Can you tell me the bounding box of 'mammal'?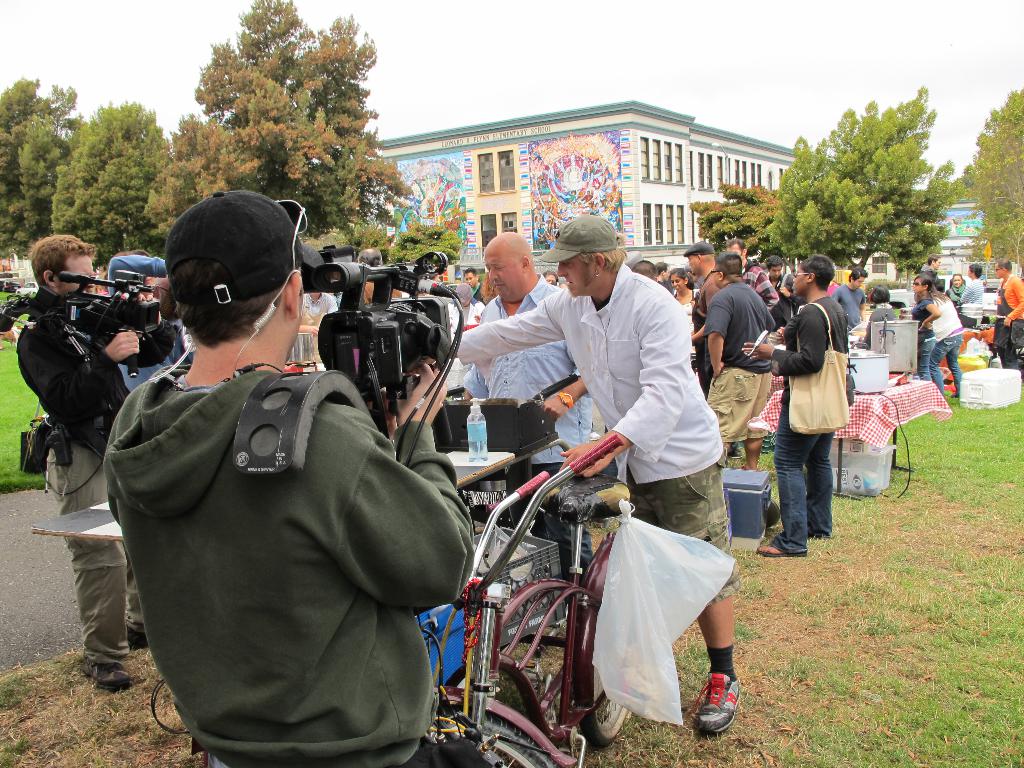
x1=923, y1=255, x2=941, y2=278.
